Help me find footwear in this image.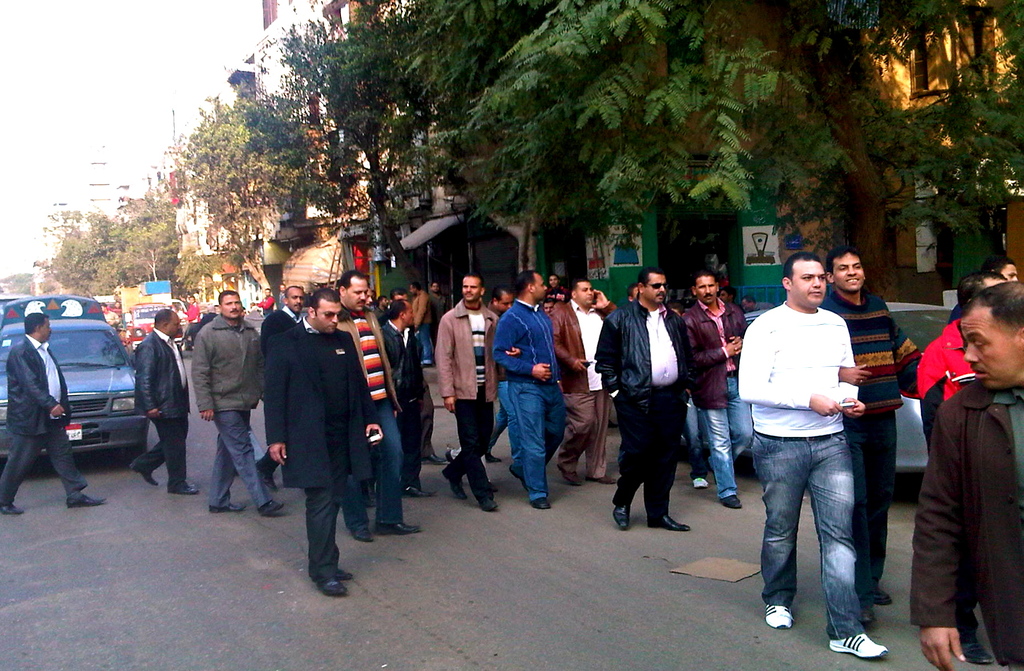
Found it: [210, 503, 250, 513].
